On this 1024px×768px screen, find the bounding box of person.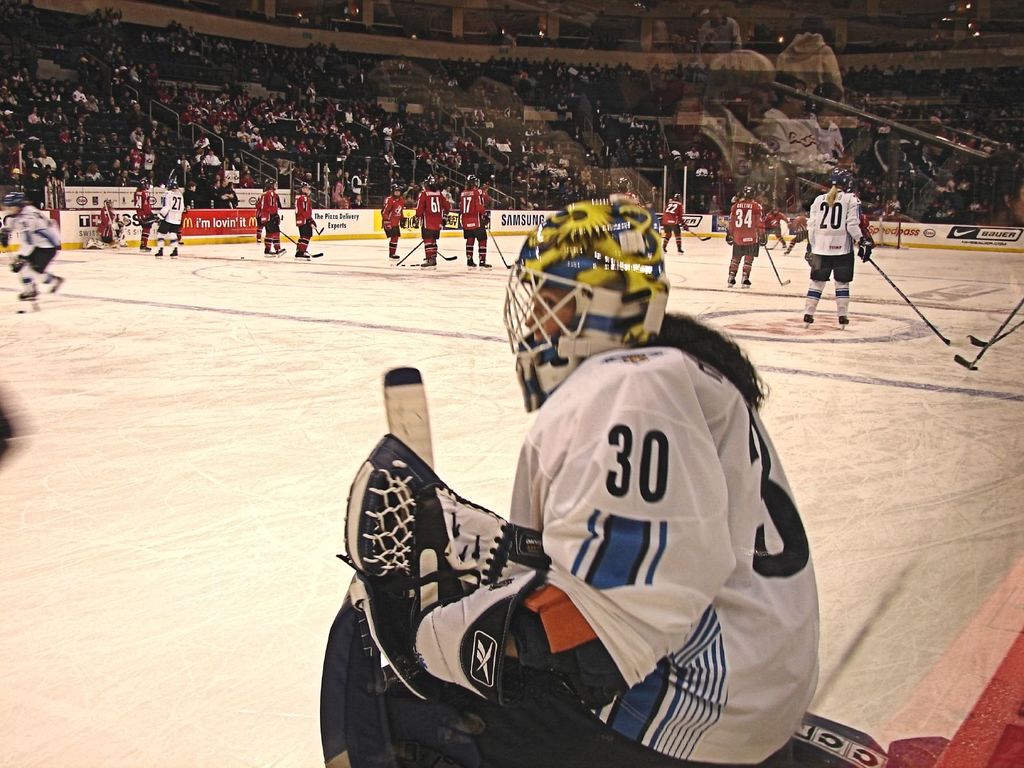
Bounding box: (x1=408, y1=176, x2=444, y2=269).
